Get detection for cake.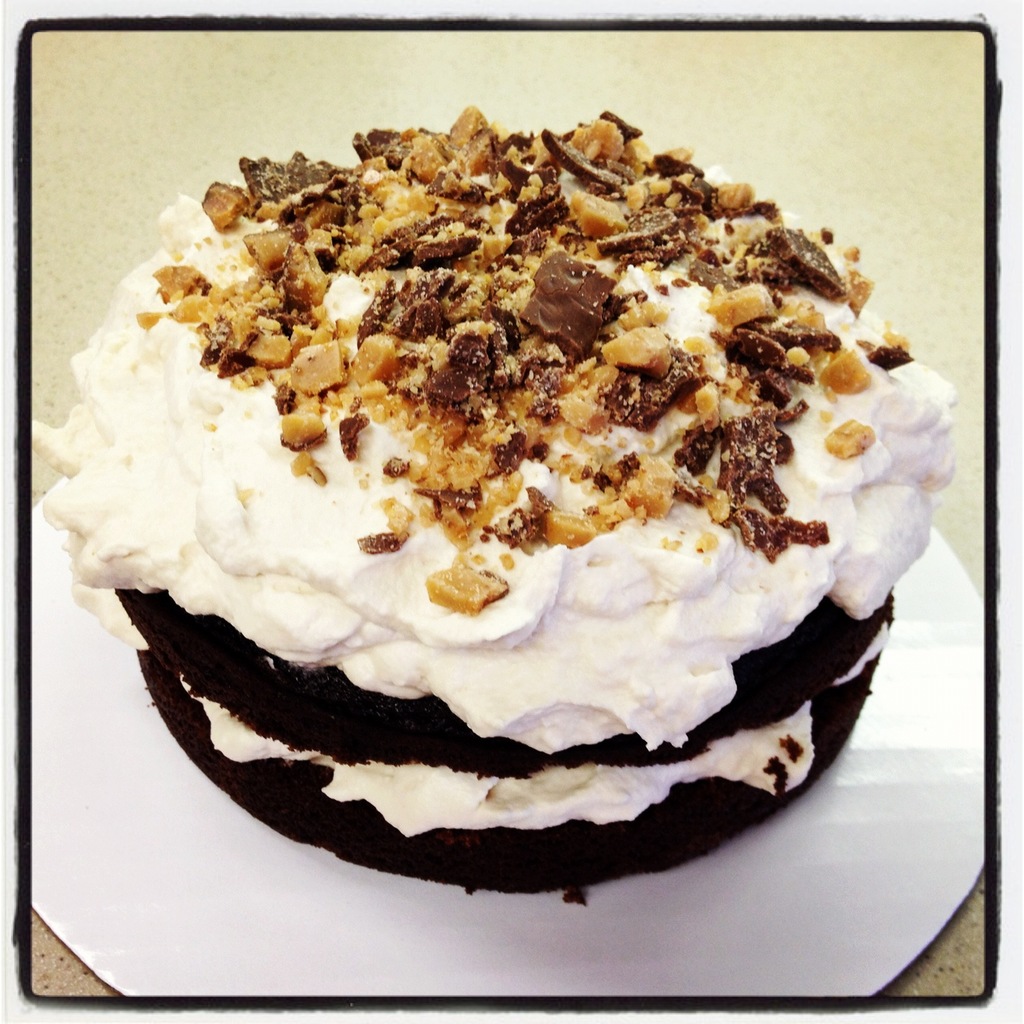
Detection: <bbox>30, 99, 957, 903</bbox>.
